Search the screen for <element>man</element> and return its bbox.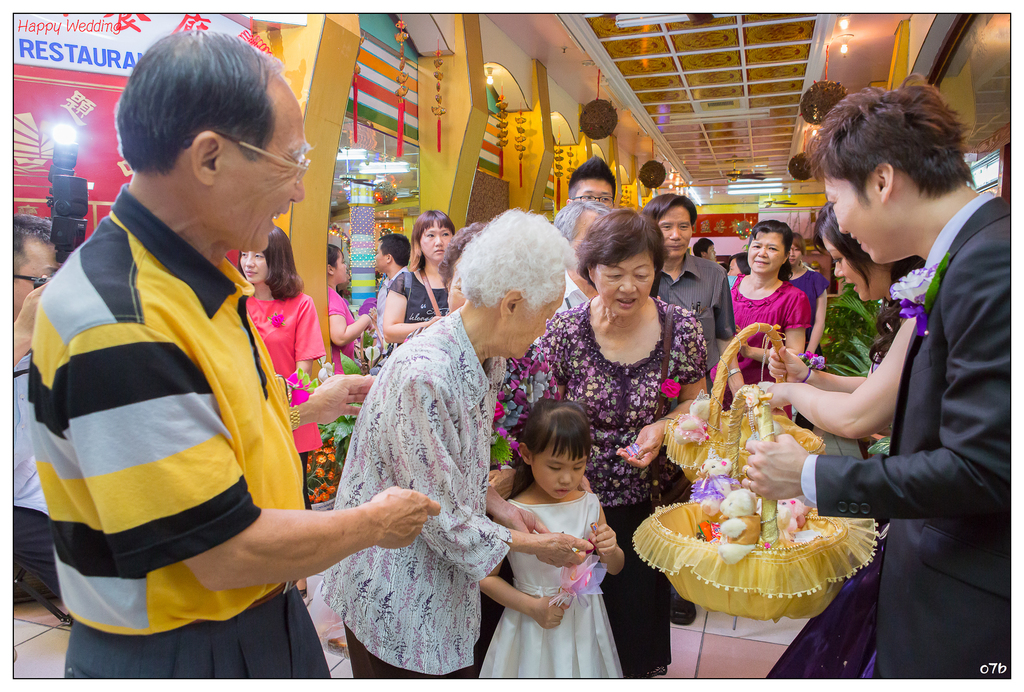
Found: [642,190,742,630].
